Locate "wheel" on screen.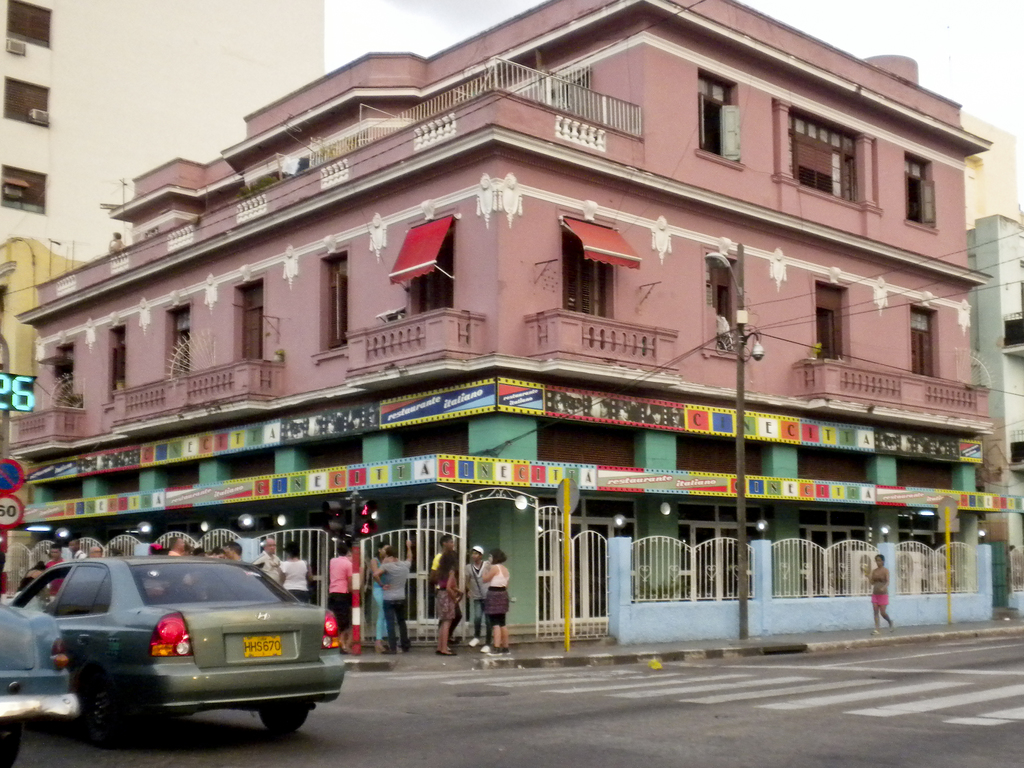
On screen at <box>0,719,21,767</box>.
